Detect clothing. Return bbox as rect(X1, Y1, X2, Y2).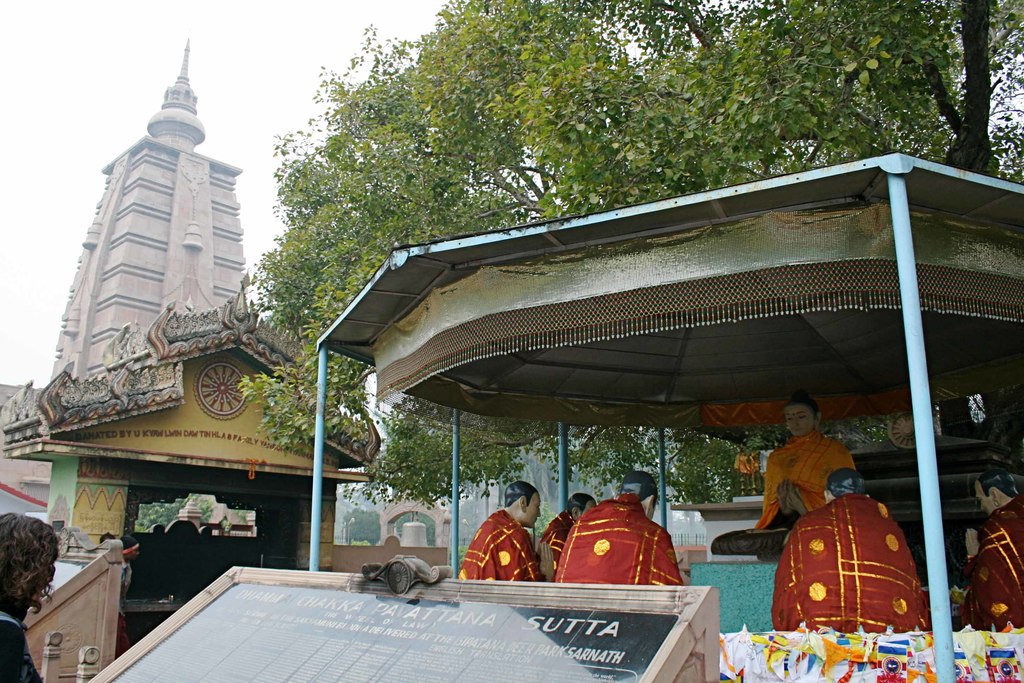
rect(554, 493, 683, 588).
